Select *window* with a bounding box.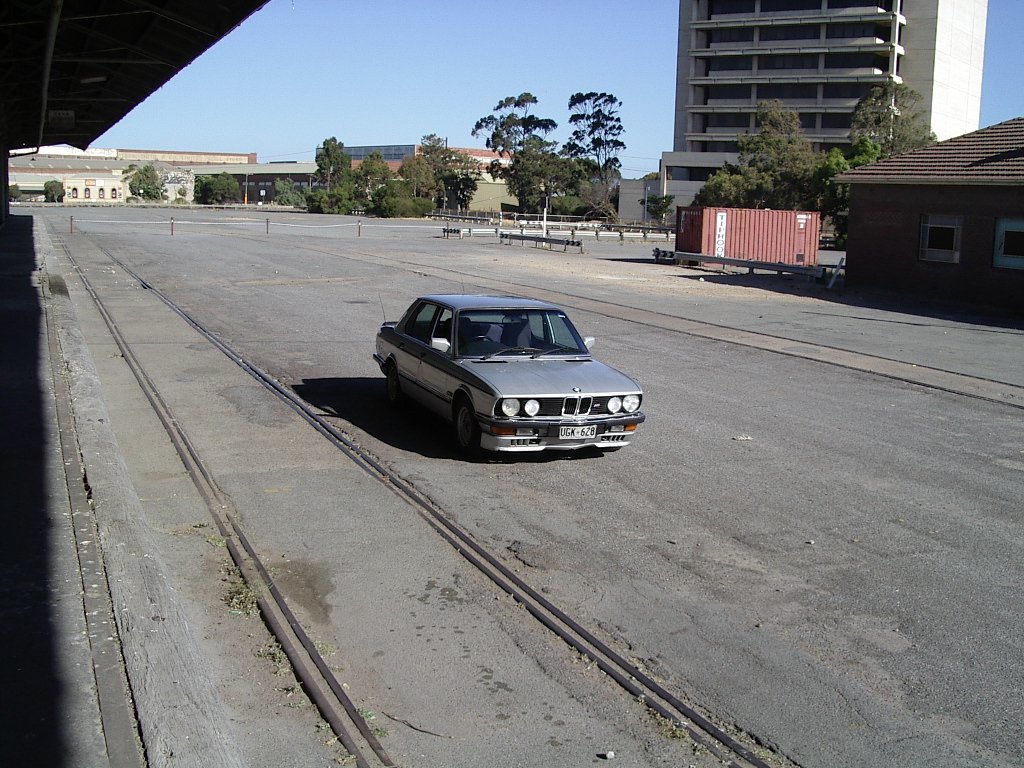
x1=408, y1=309, x2=437, y2=333.
